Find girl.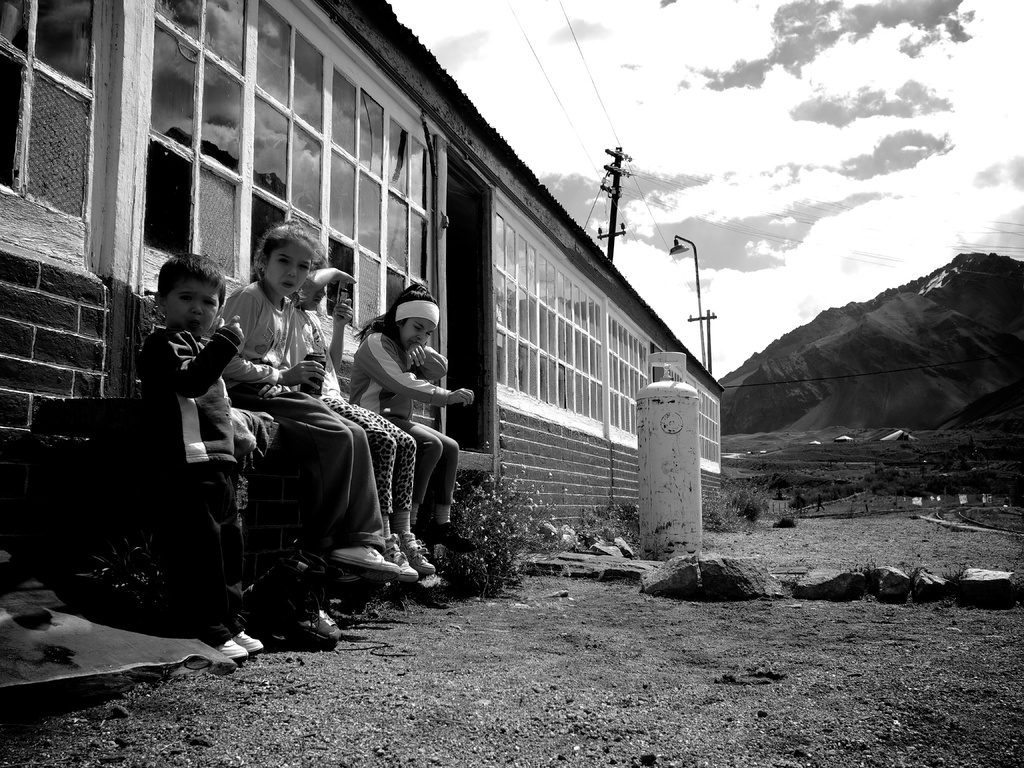
crop(219, 218, 403, 580).
